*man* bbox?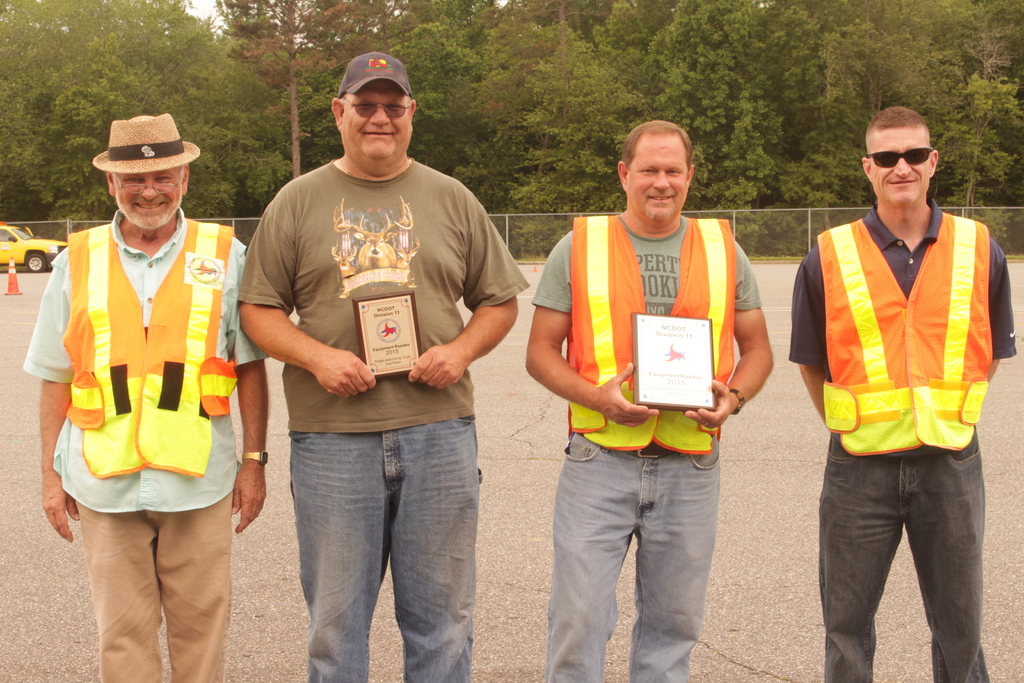
crop(234, 50, 529, 682)
